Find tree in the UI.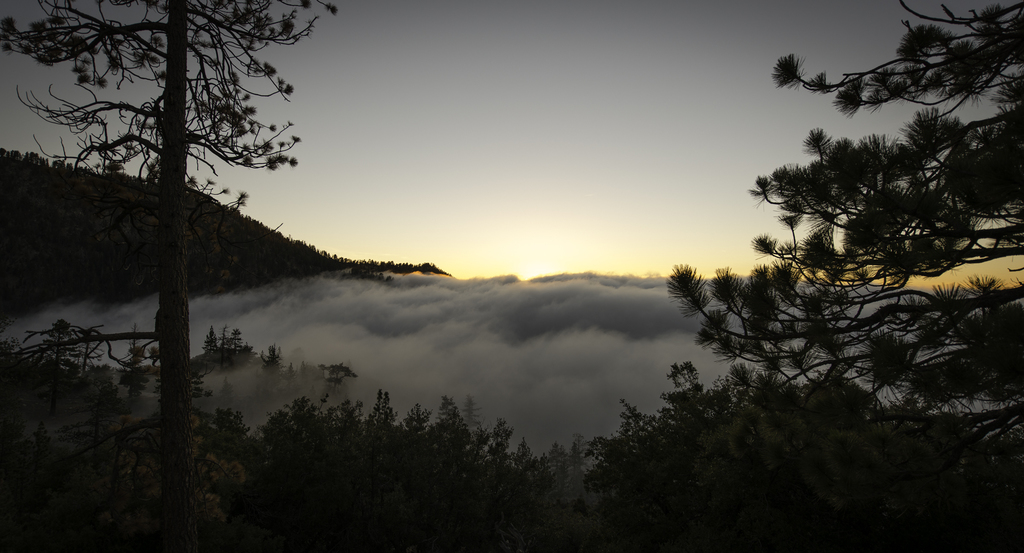
UI element at BBox(570, 355, 1023, 552).
